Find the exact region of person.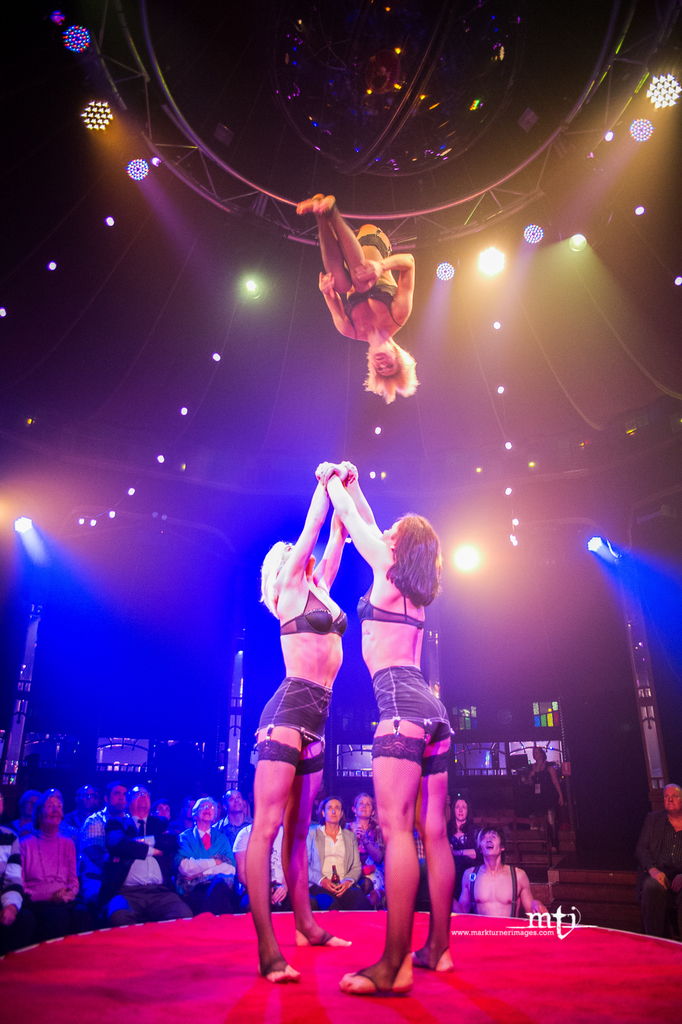
Exact region: 84 787 134 918.
